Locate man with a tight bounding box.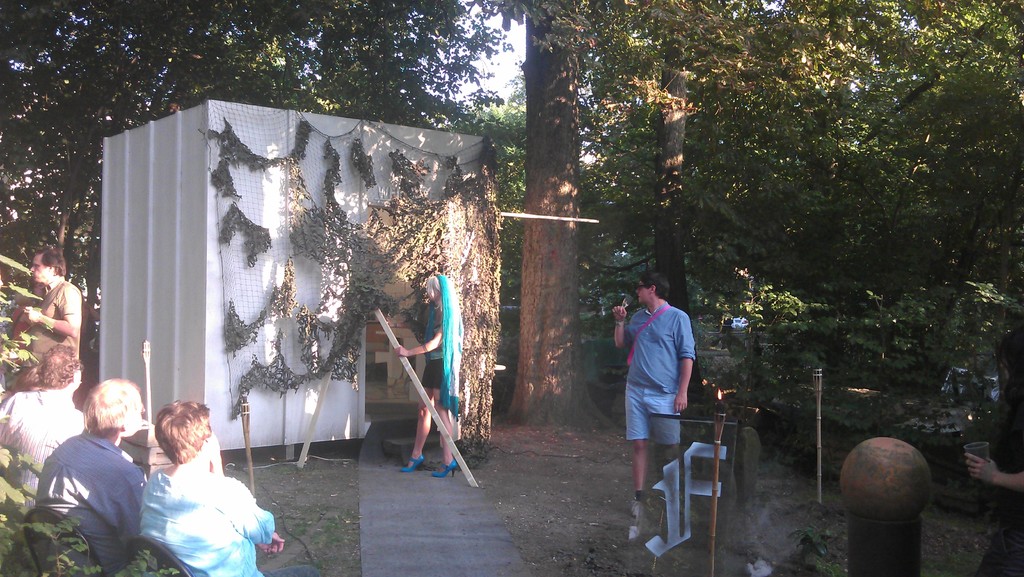
(1,345,87,505).
